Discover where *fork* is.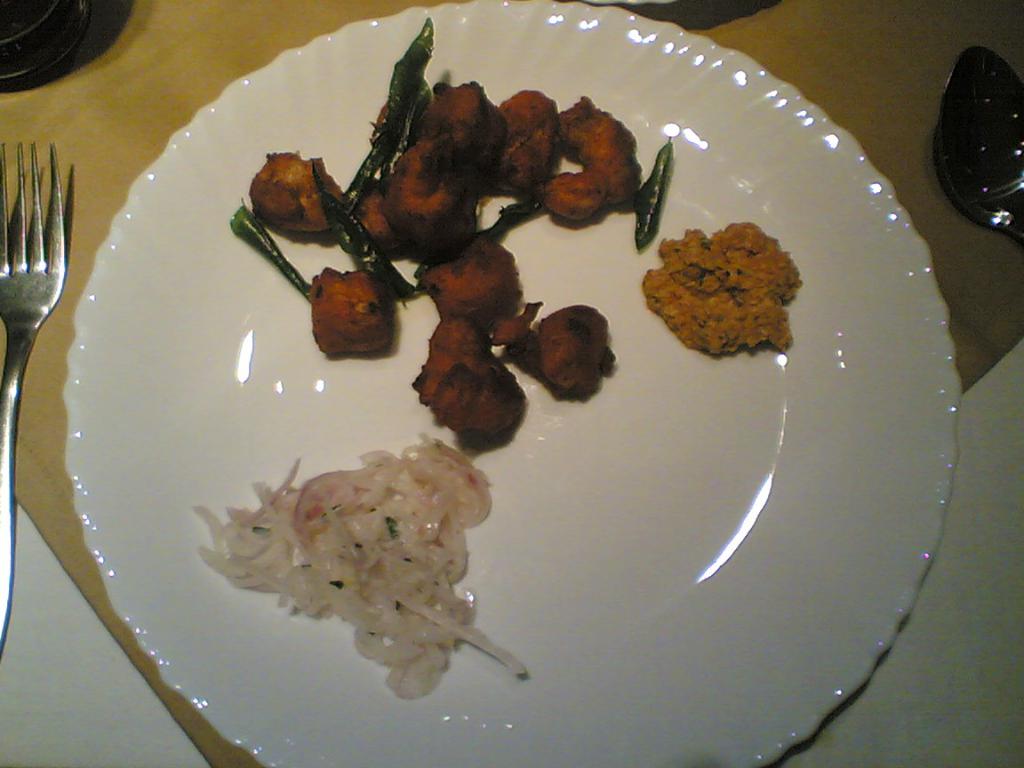
Discovered at 0,140,68,670.
